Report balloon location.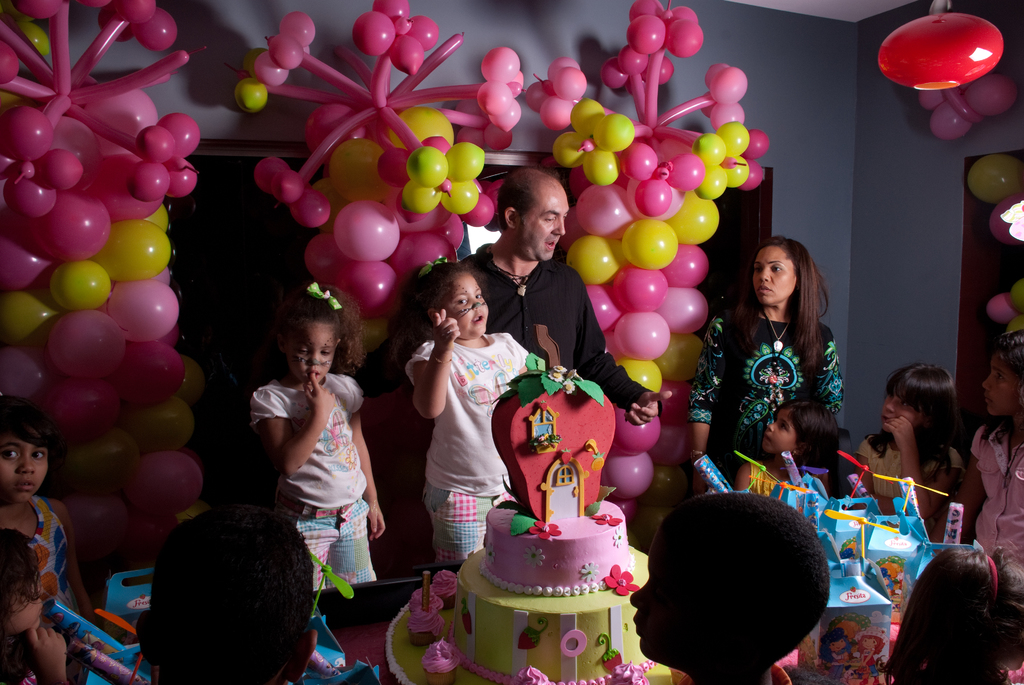
Report: <bbox>305, 103, 363, 169</bbox>.
